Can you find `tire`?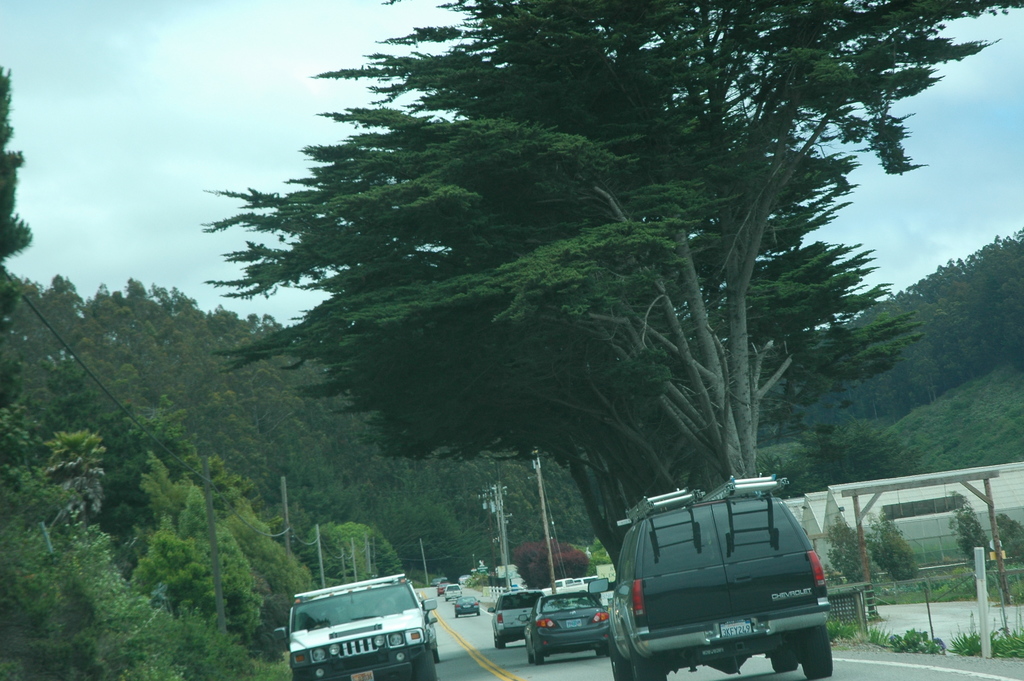
Yes, bounding box: (601, 643, 609, 654).
